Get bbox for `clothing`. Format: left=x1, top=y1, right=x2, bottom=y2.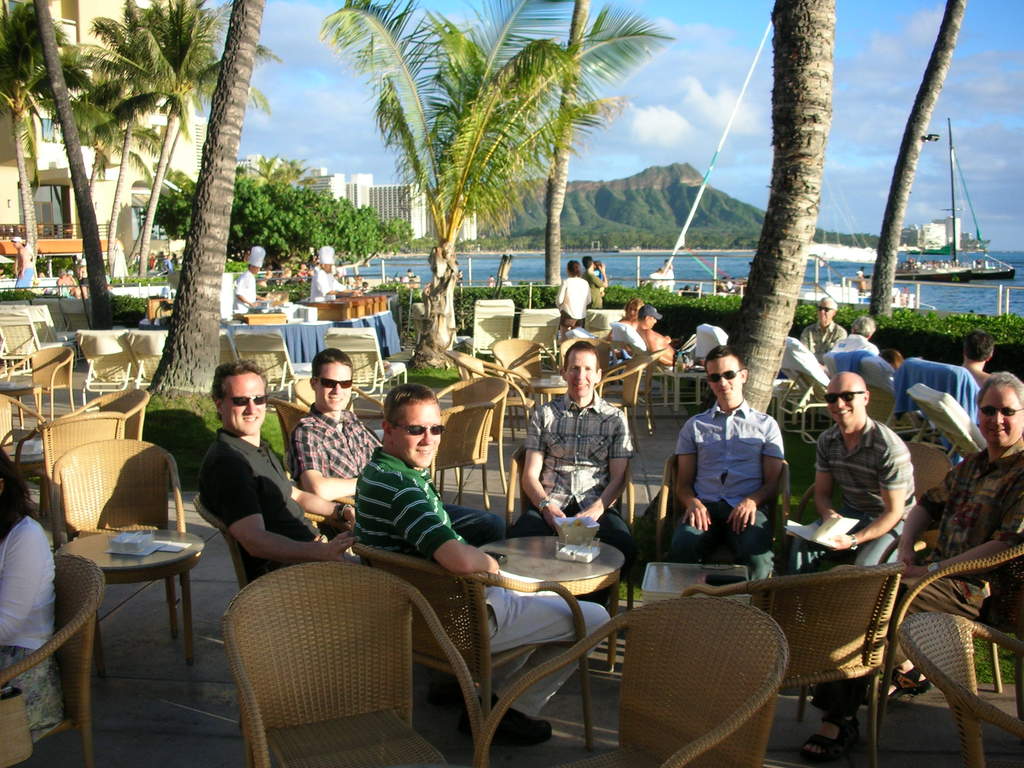
left=821, top=328, right=881, bottom=356.
